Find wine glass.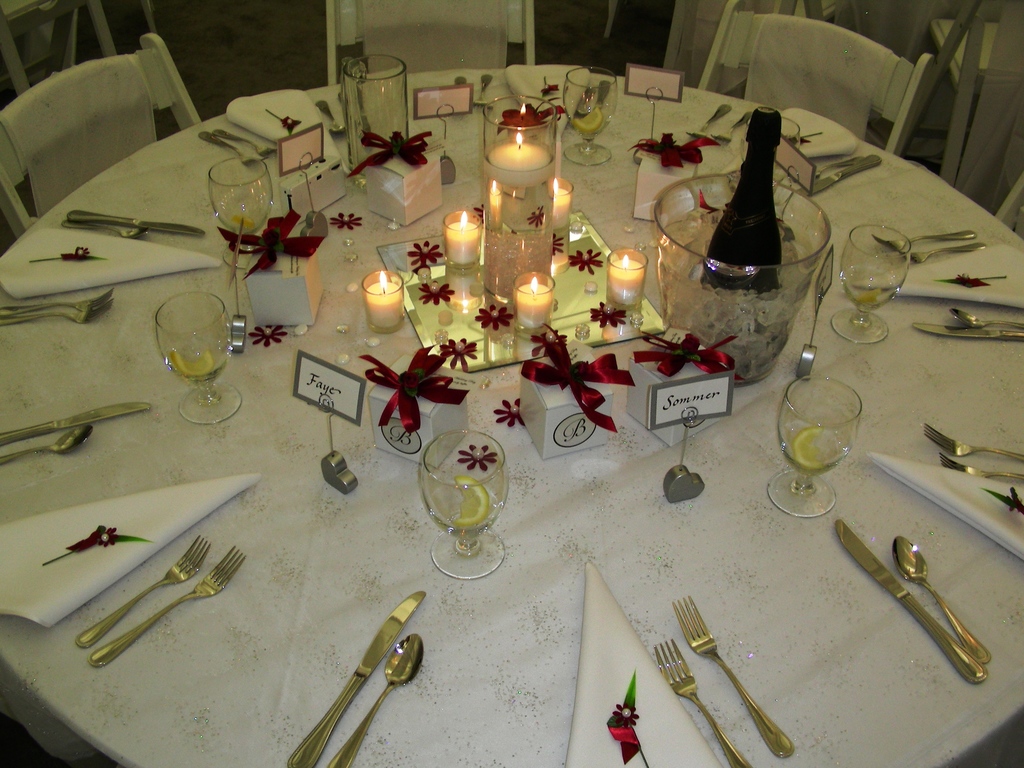
region(154, 290, 244, 426).
